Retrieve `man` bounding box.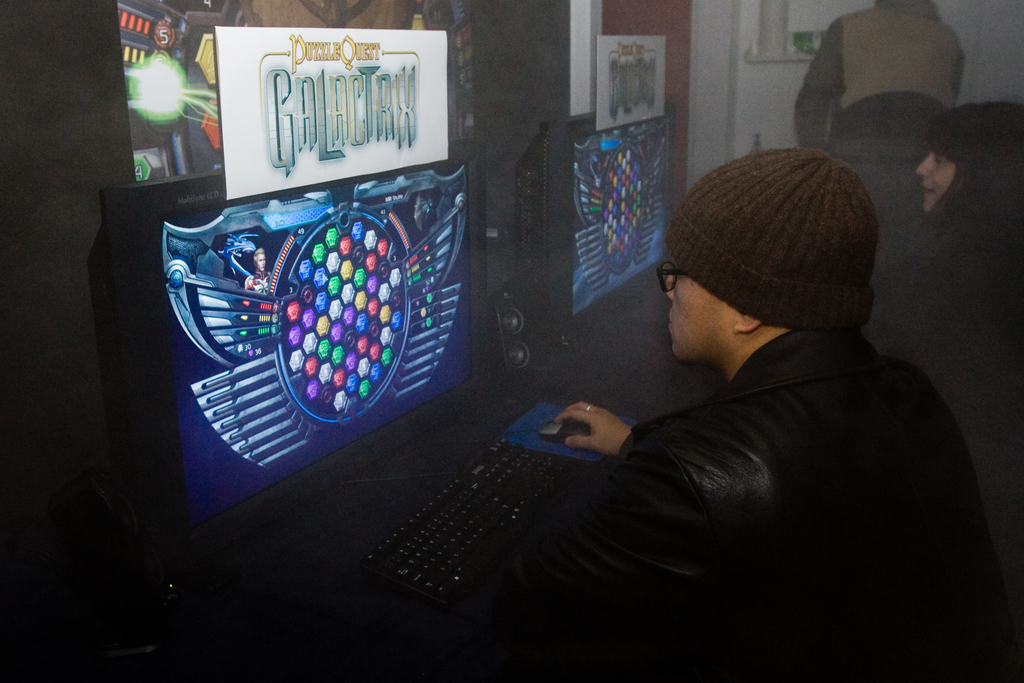
Bounding box: region(788, 3, 973, 354).
